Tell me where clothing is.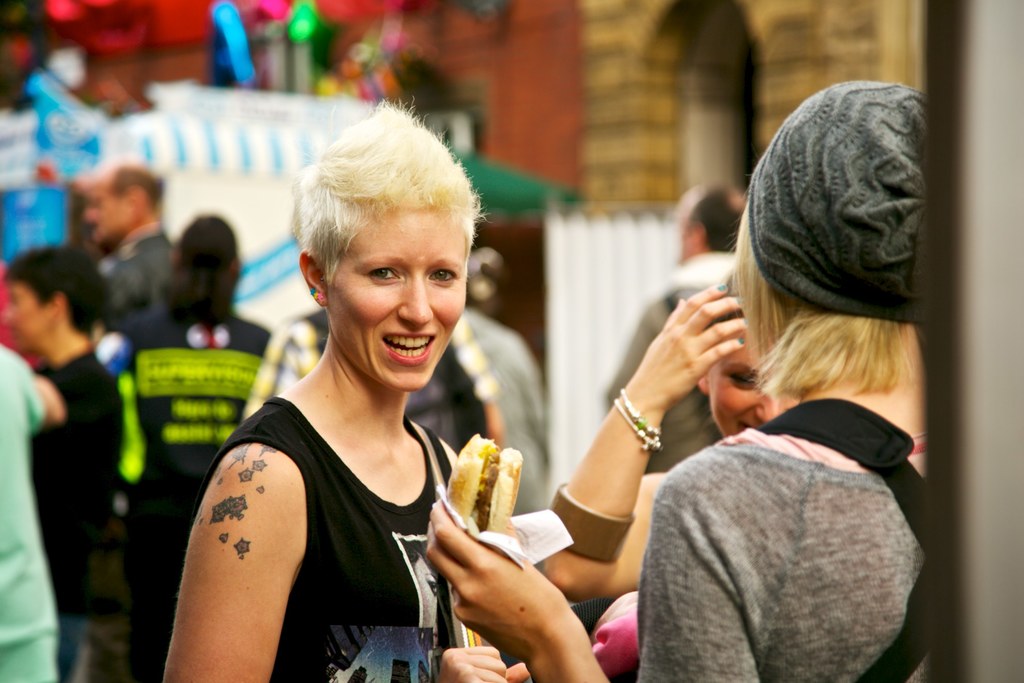
clothing is at bbox=[114, 307, 266, 682].
